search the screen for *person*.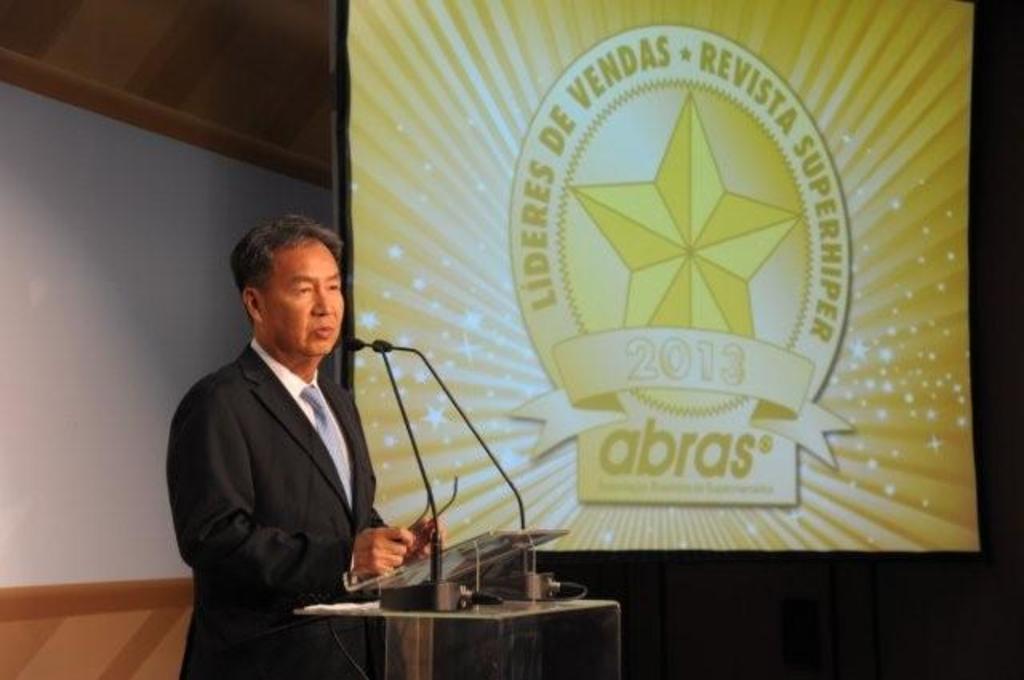
Found at 163/210/451/678.
